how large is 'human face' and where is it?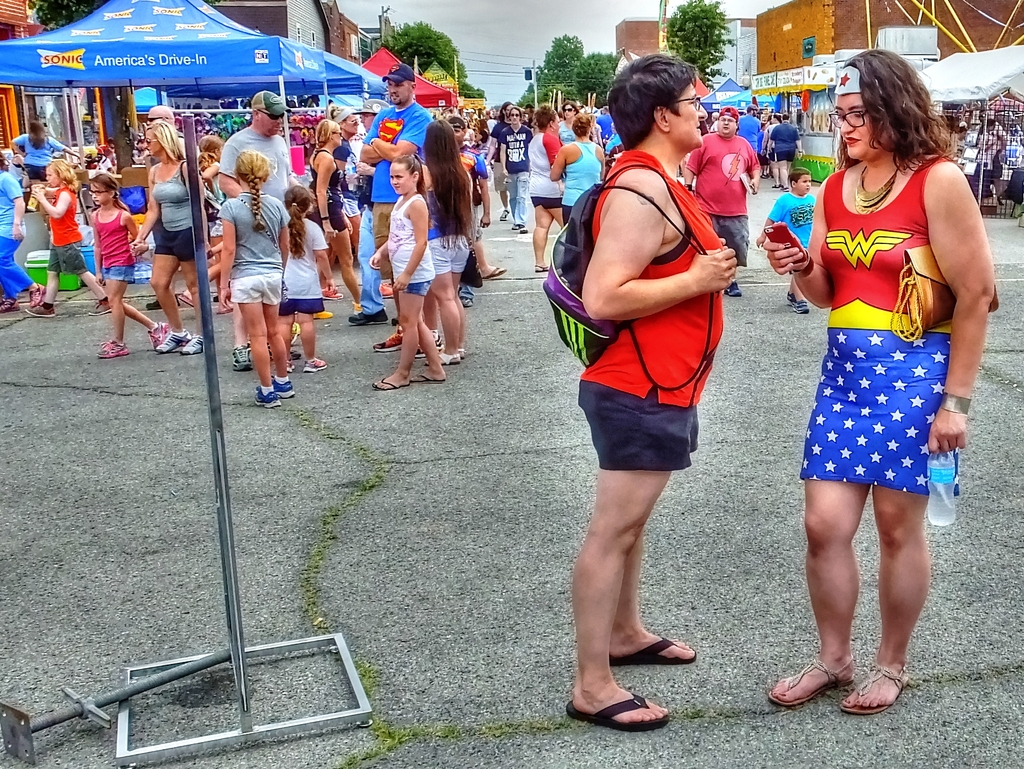
Bounding box: {"x1": 143, "y1": 129, "x2": 160, "y2": 153}.
